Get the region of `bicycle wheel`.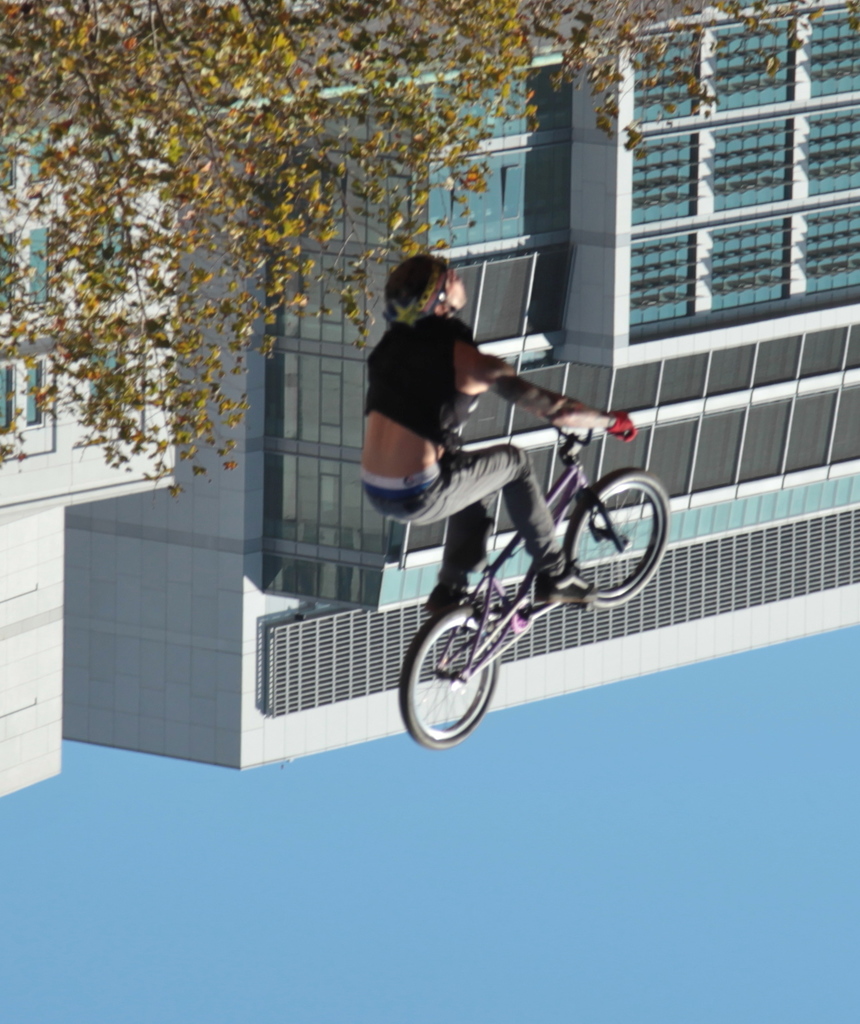
[574,472,673,607].
